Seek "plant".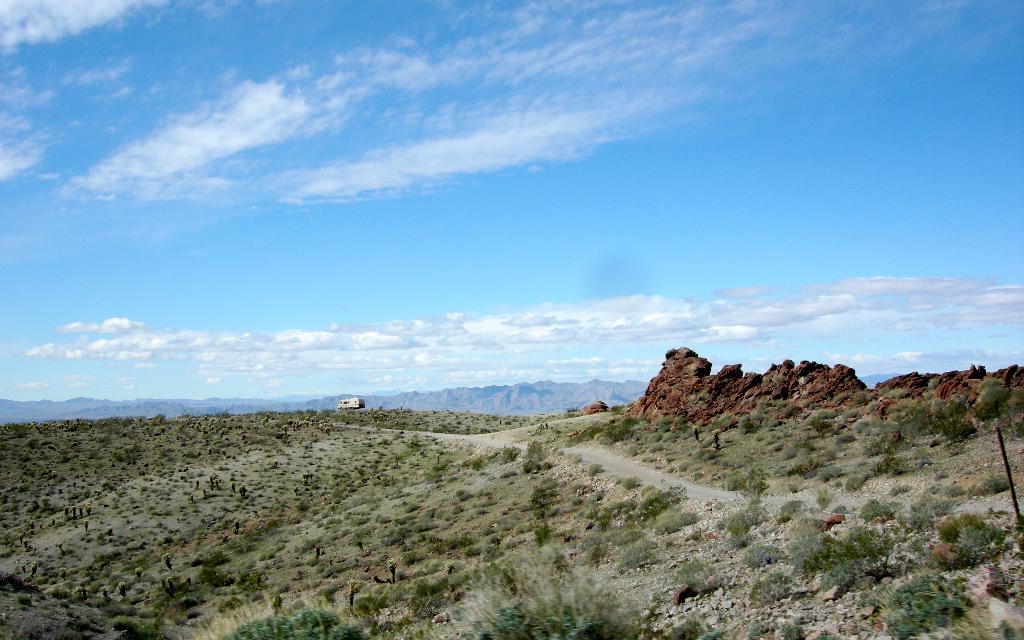
710:420:719:429.
